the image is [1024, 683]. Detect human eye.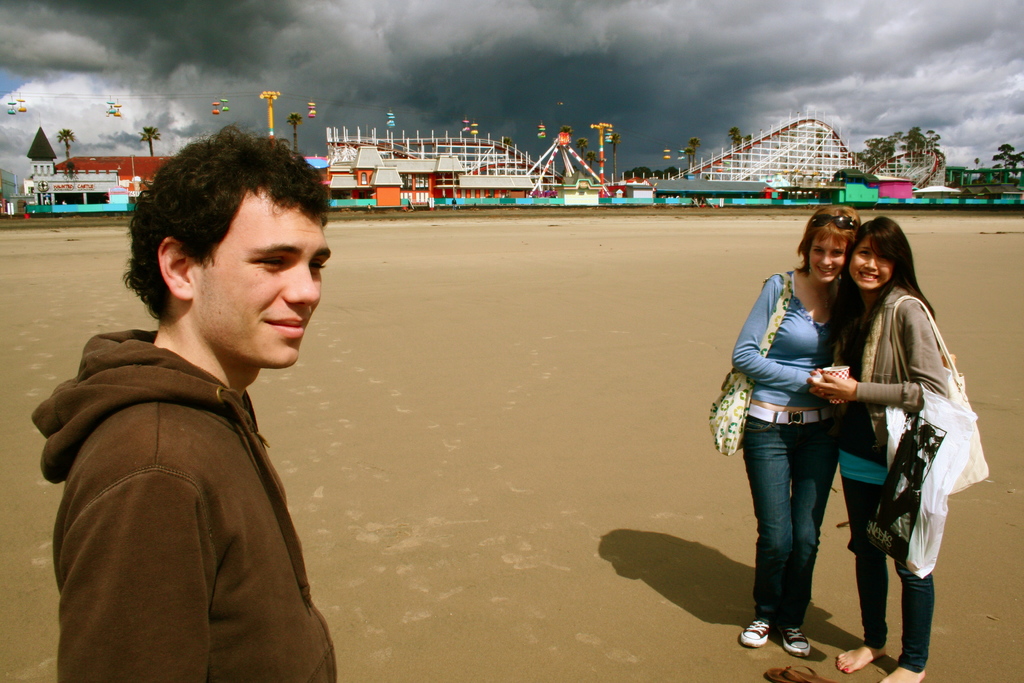
Detection: 253, 256, 287, 270.
